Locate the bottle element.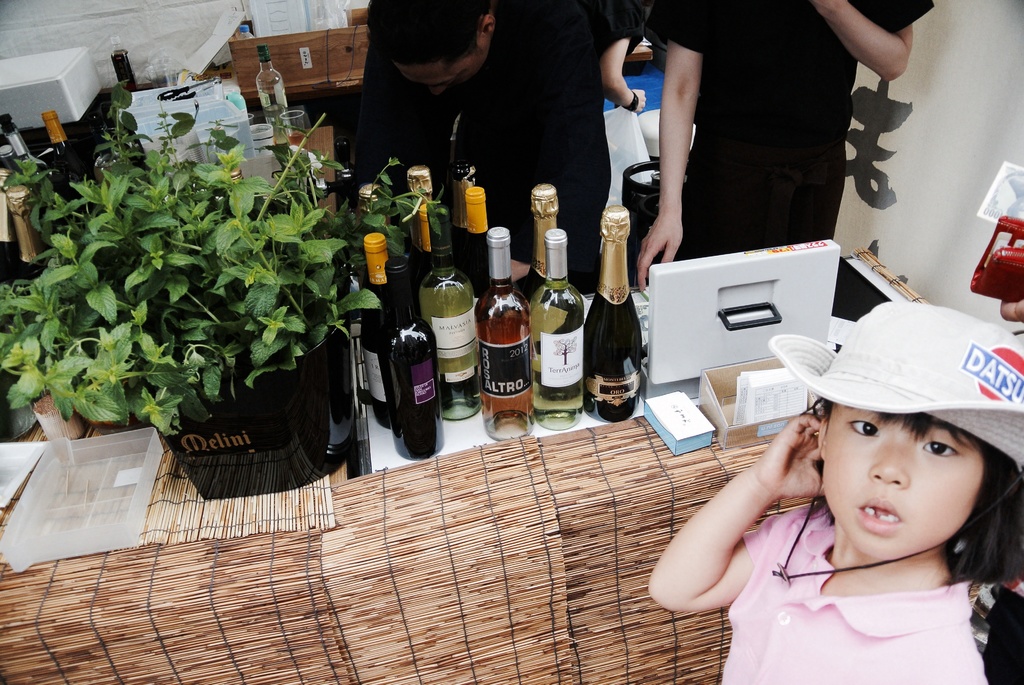
Element bbox: 449:163:473:274.
